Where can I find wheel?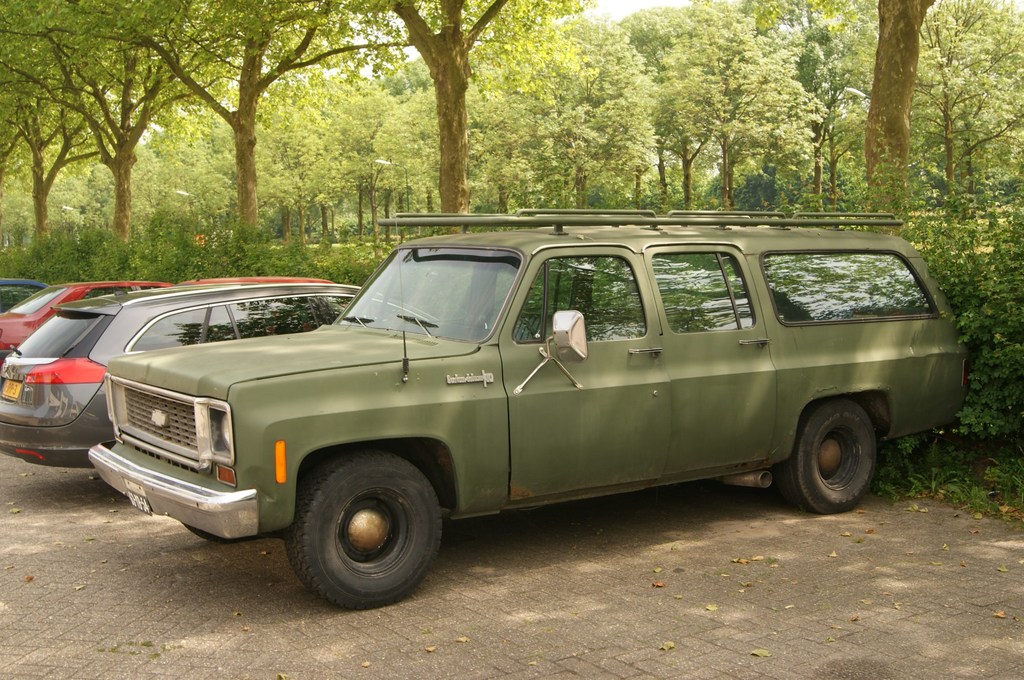
You can find it at [280,446,445,609].
